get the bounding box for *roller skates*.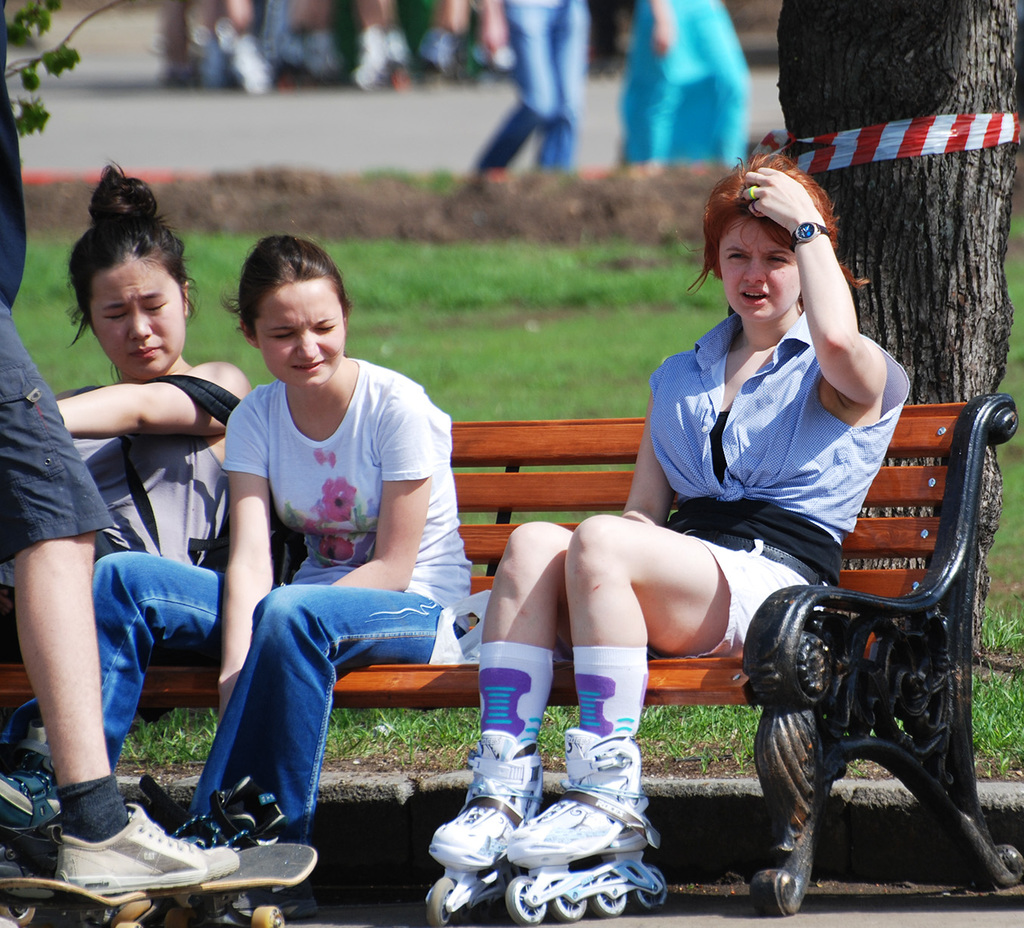
<bbox>504, 725, 672, 927</bbox>.
